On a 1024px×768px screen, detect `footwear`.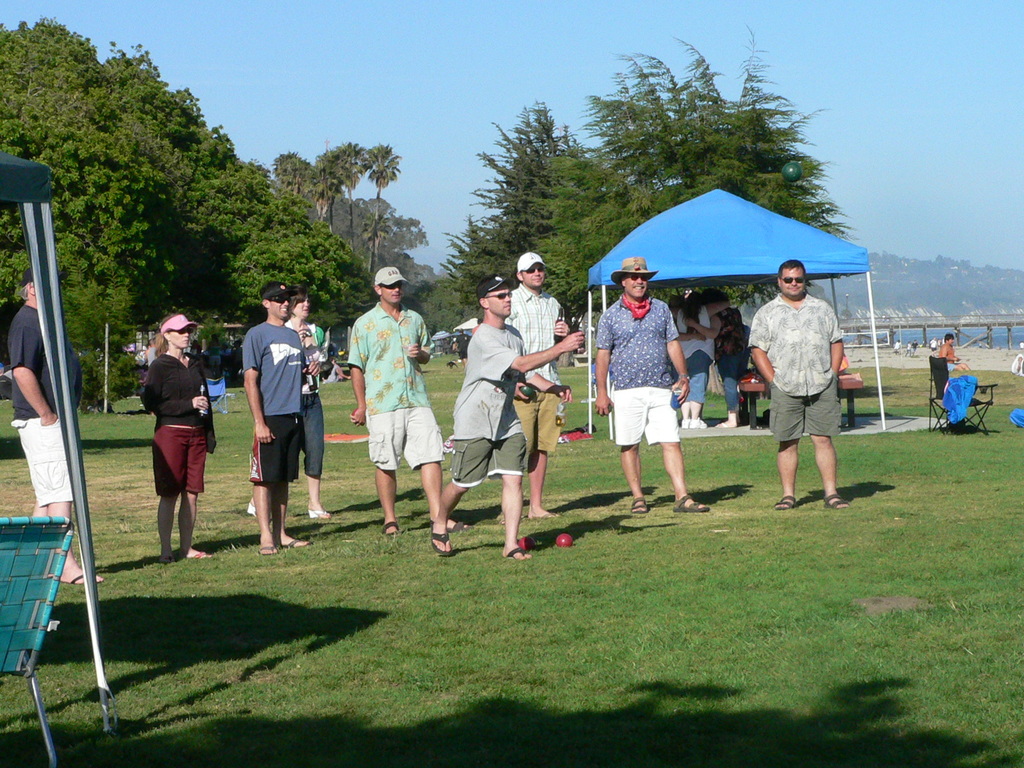
691 417 708 428.
